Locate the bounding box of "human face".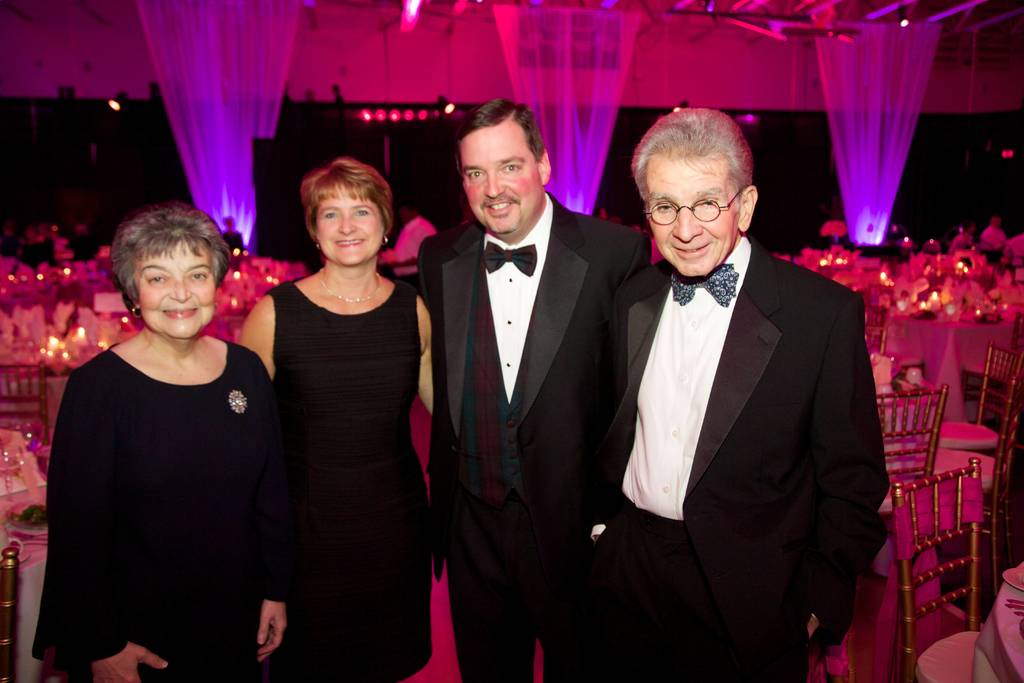
Bounding box: x1=314 y1=193 x2=383 y2=267.
